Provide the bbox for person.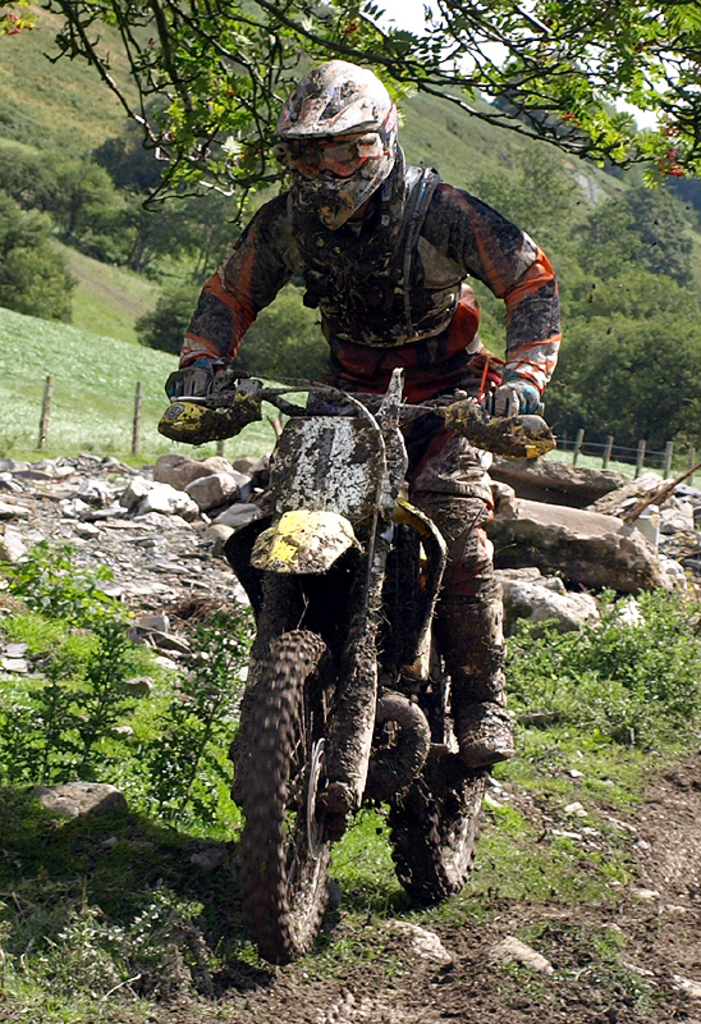
Rect(171, 63, 562, 769).
